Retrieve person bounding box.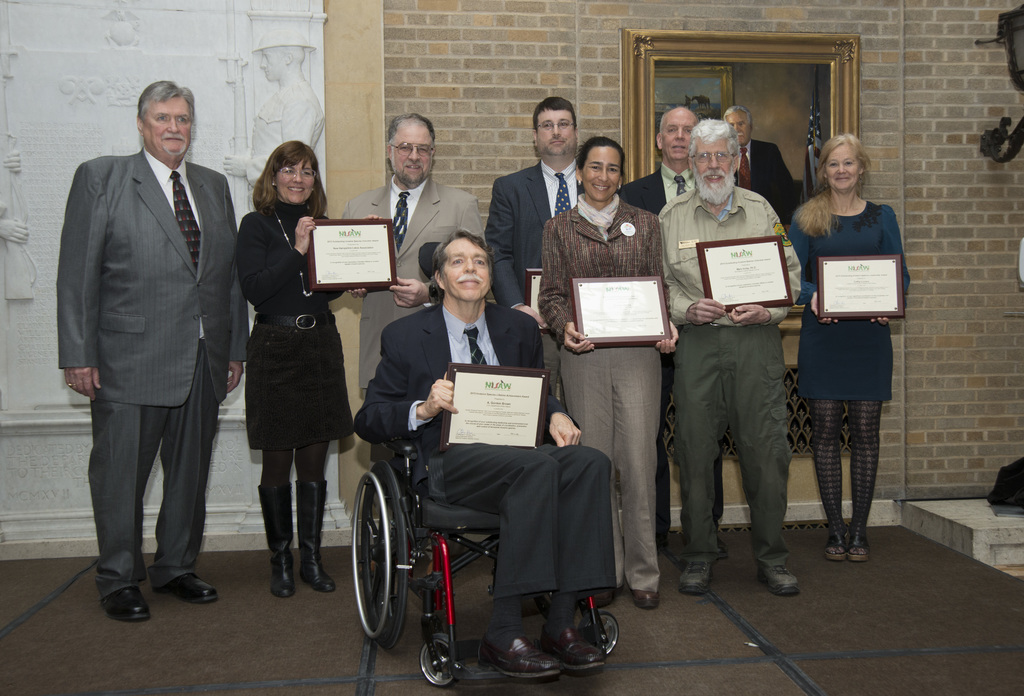
Bounding box: (339,114,490,558).
